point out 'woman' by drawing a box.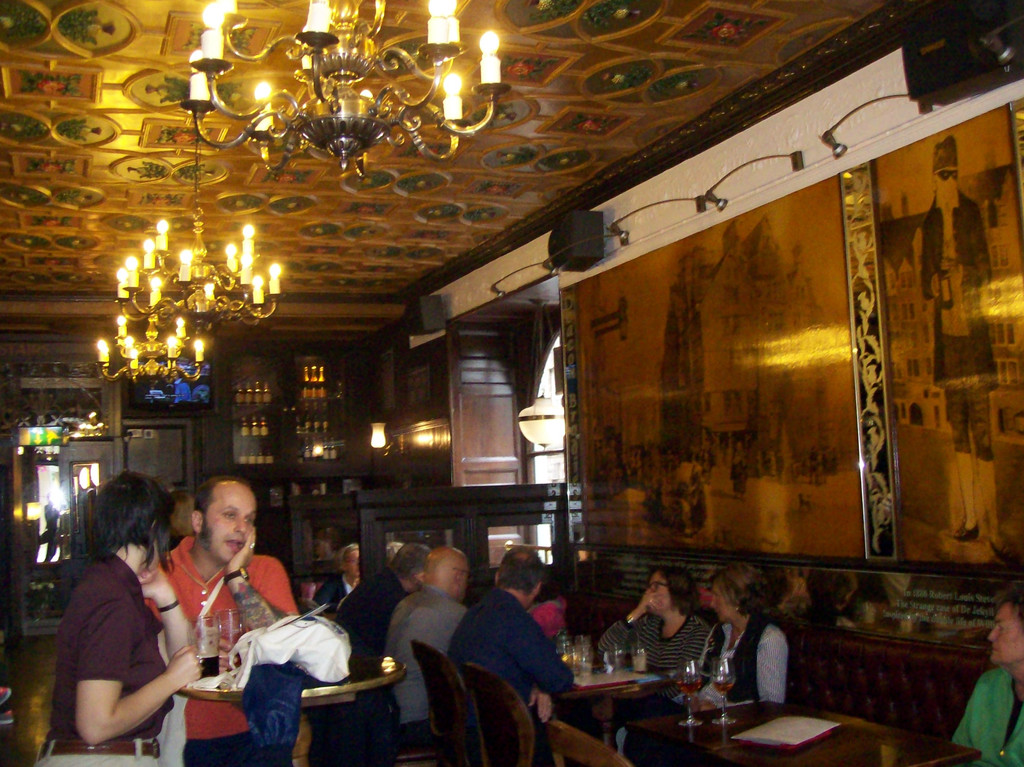
bbox=(588, 567, 714, 722).
